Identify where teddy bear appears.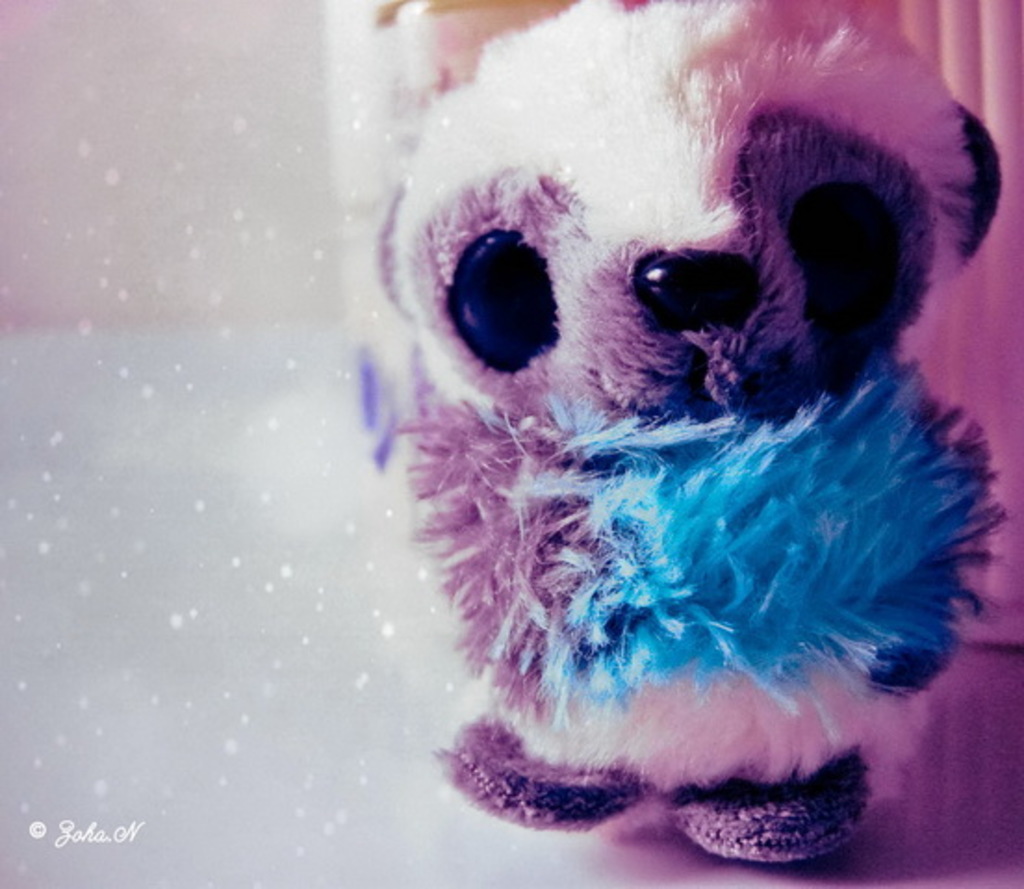
Appears at left=384, top=0, right=1000, bottom=861.
